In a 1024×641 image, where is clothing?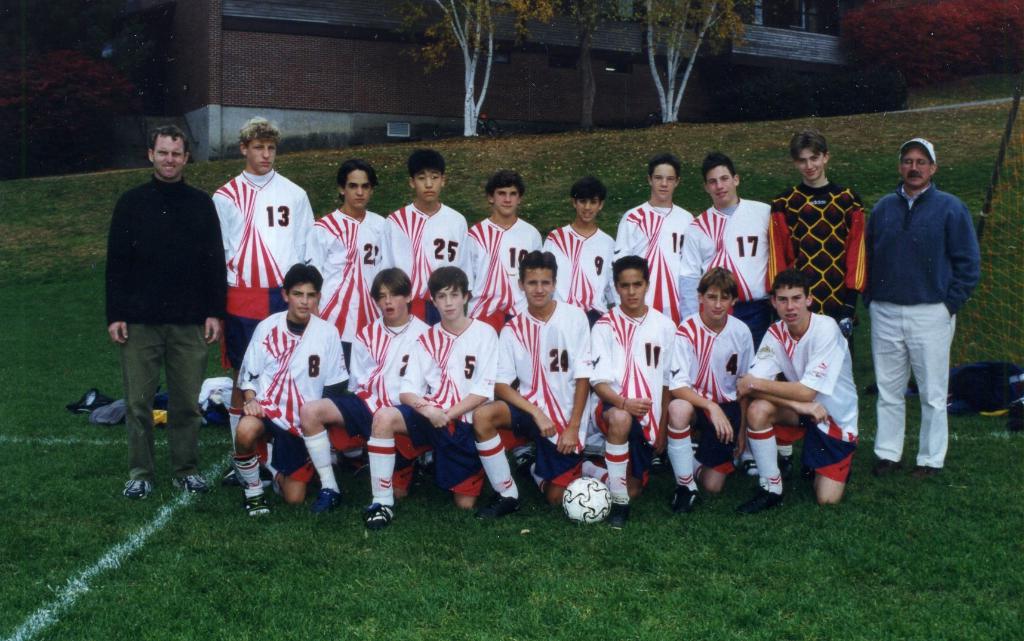
[left=404, top=320, right=495, bottom=462].
